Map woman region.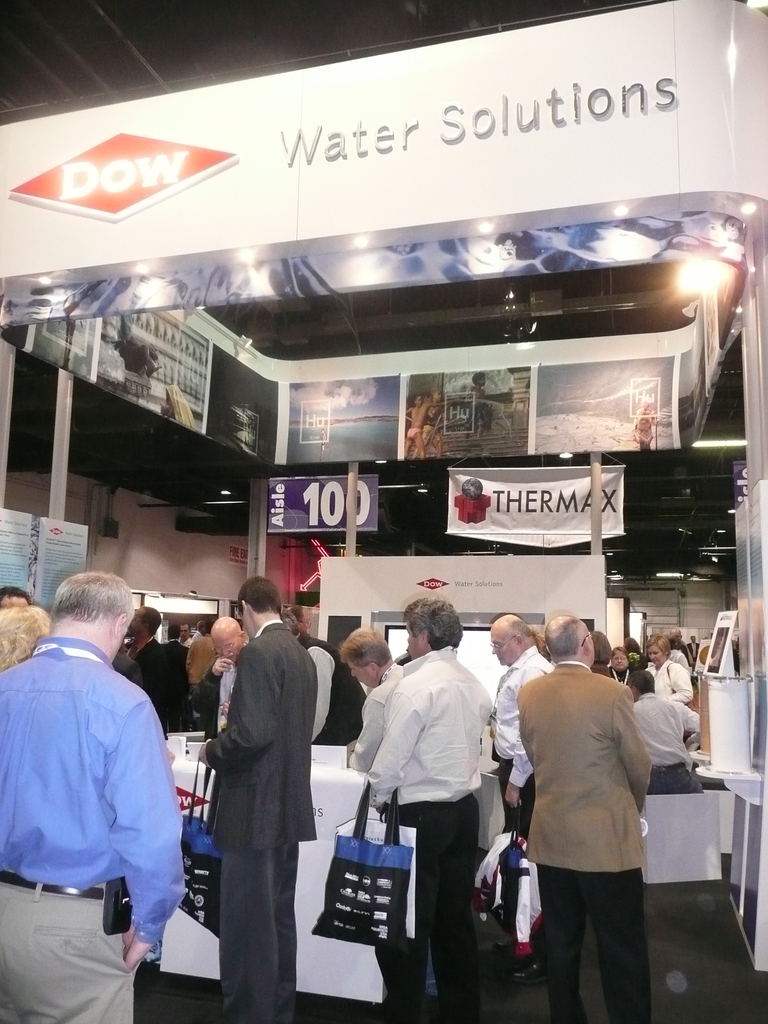
Mapped to l=0, t=607, r=50, b=678.
